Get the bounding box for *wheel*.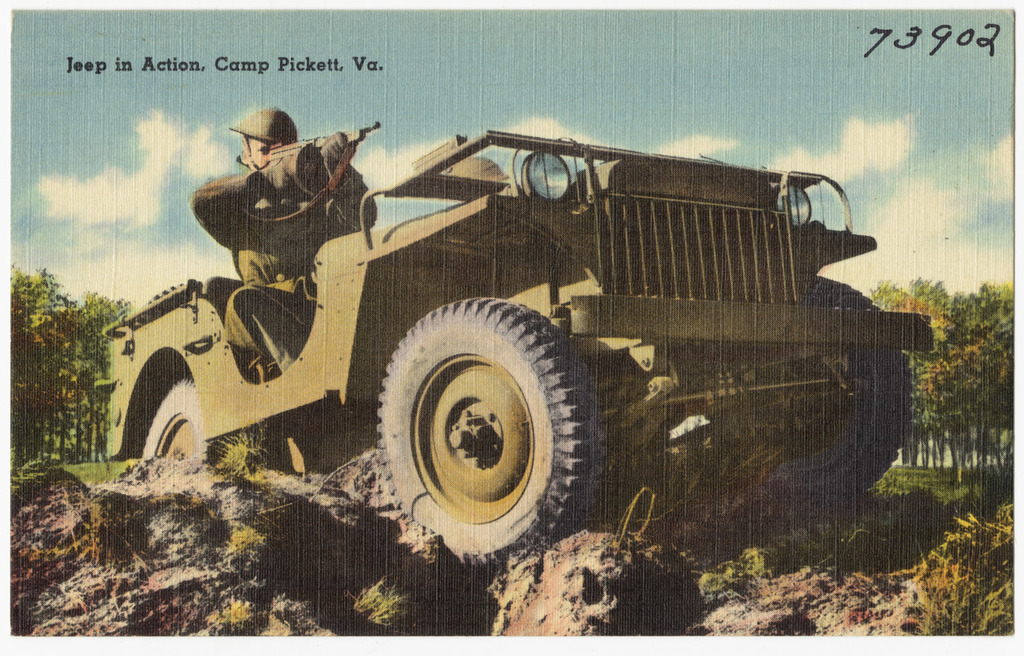
bbox(139, 377, 236, 465).
